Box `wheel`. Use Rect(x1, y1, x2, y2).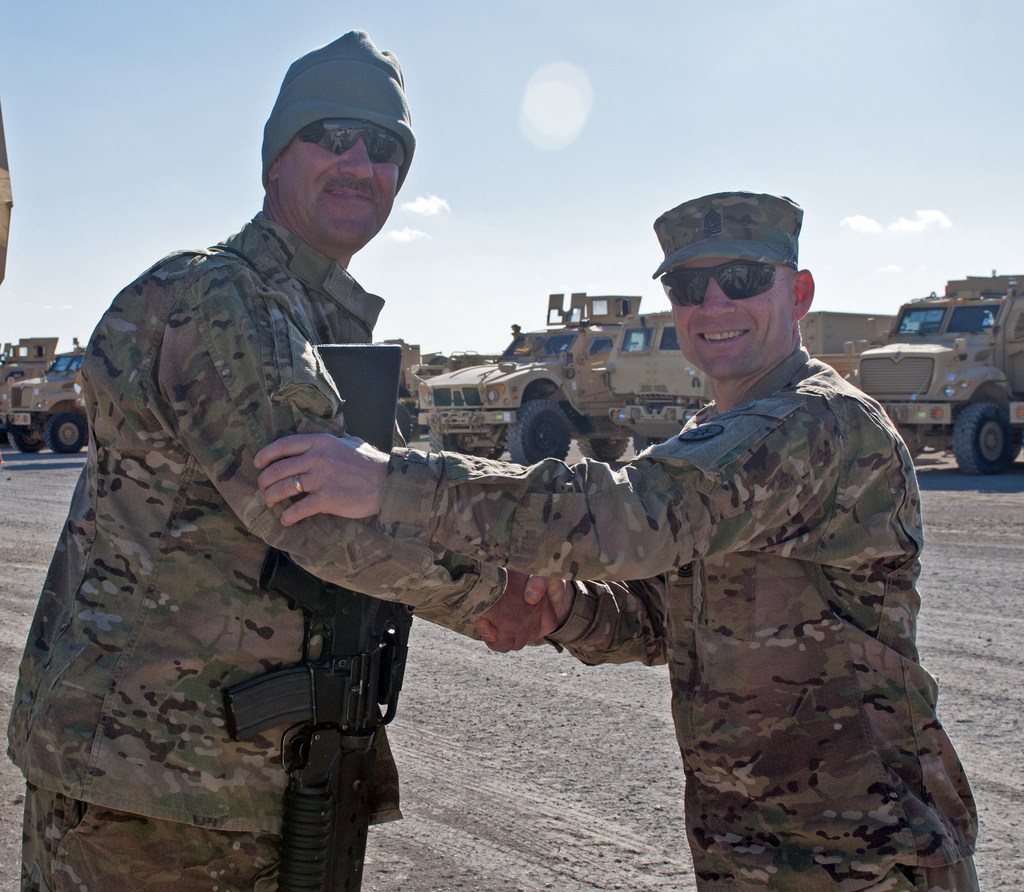
Rect(504, 403, 573, 464).
